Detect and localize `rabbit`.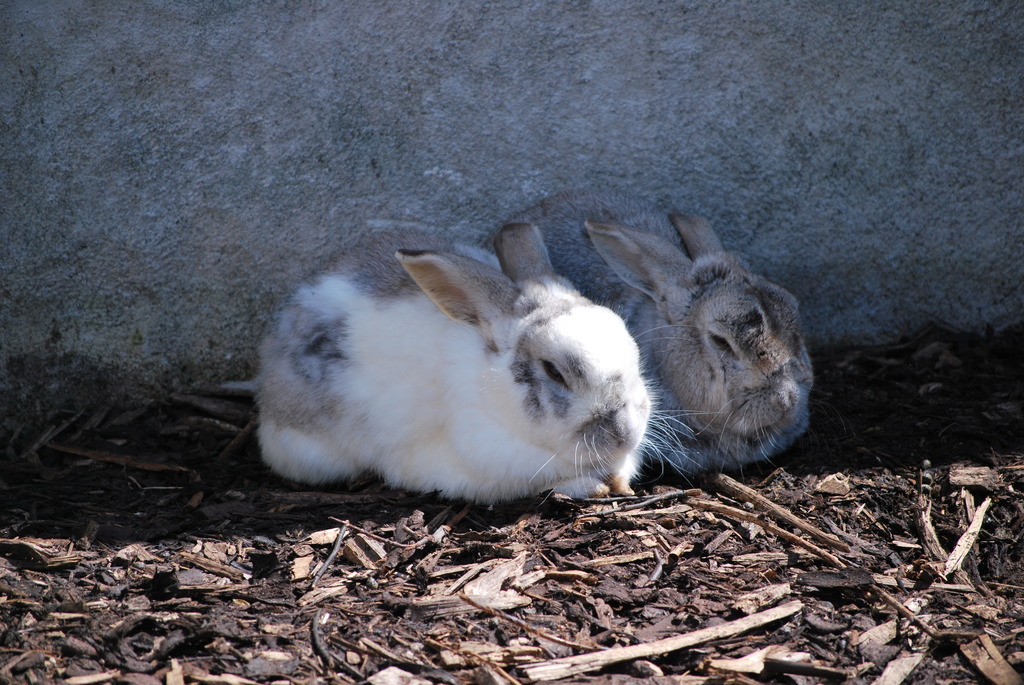
Localized at crop(582, 210, 814, 483).
